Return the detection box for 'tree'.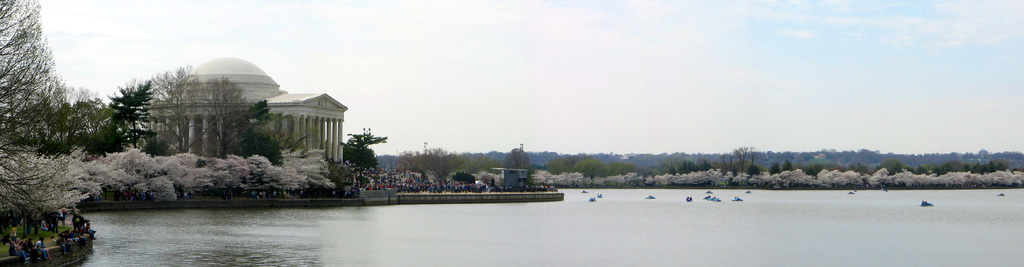
select_region(156, 71, 253, 157).
